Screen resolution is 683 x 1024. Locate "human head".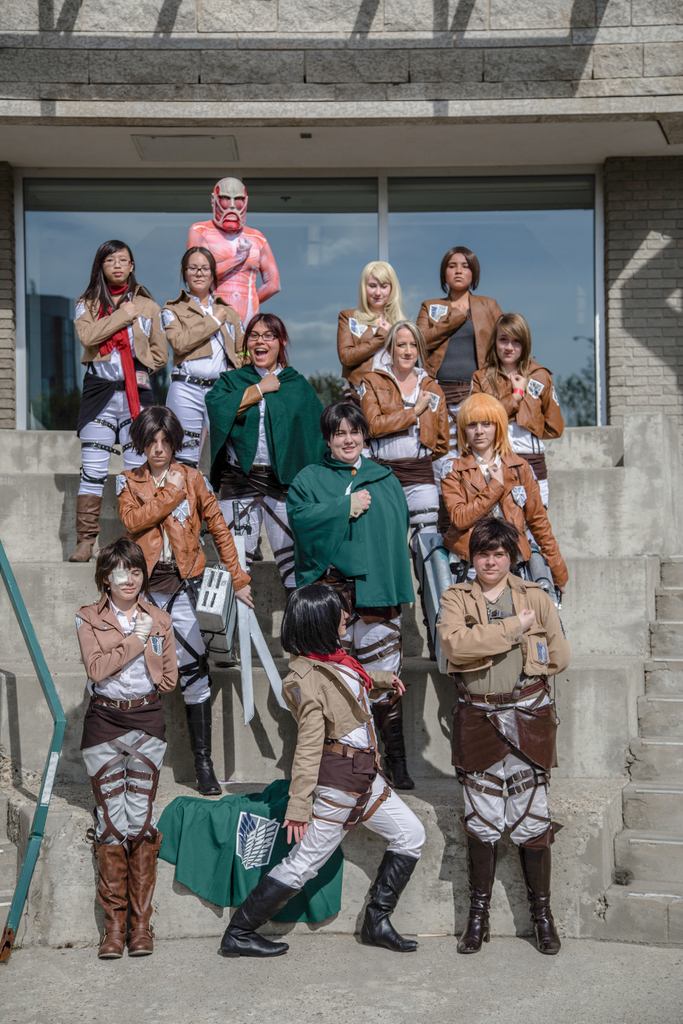
left=385, top=322, right=425, bottom=369.
